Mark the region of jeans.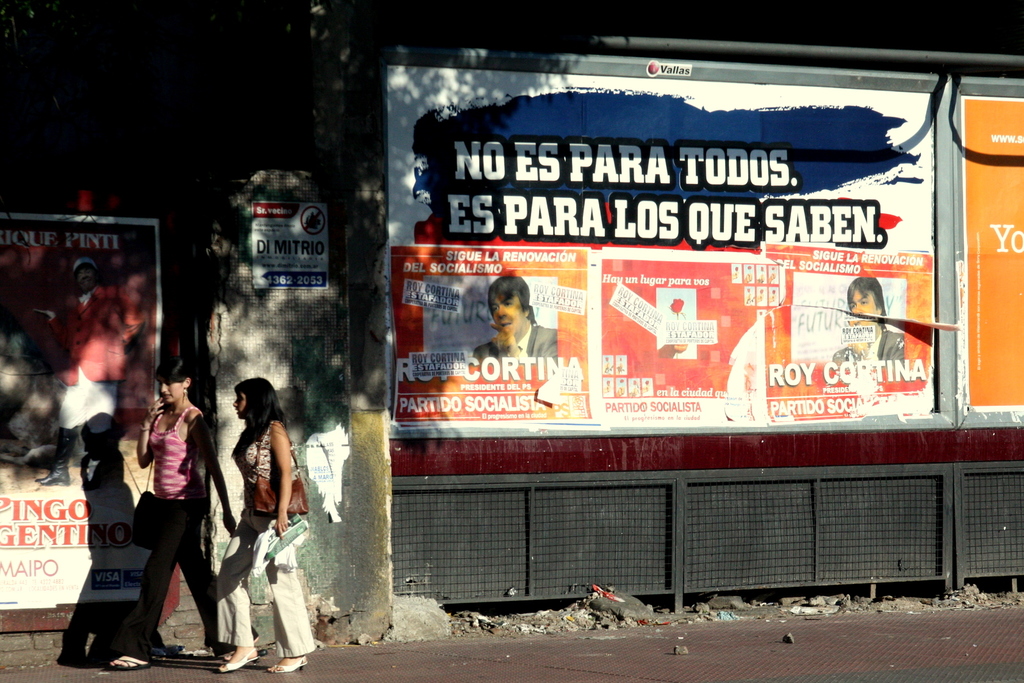
Region: x1=137 y1=496 x2=222 y2=648.
